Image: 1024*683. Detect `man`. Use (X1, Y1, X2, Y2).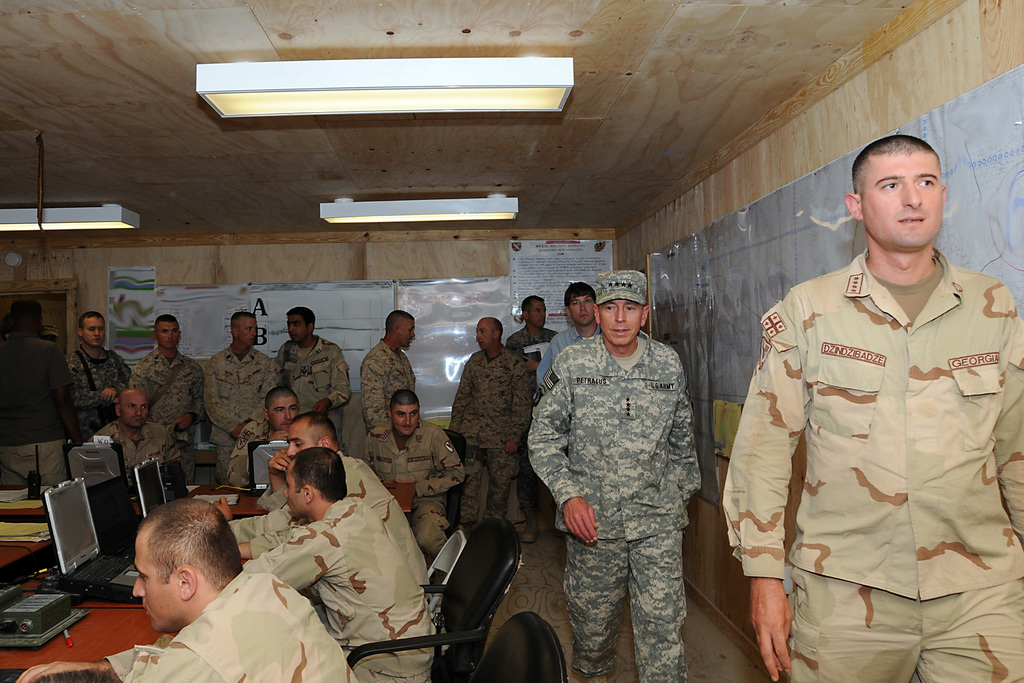
(134, 318, 204, 431).
